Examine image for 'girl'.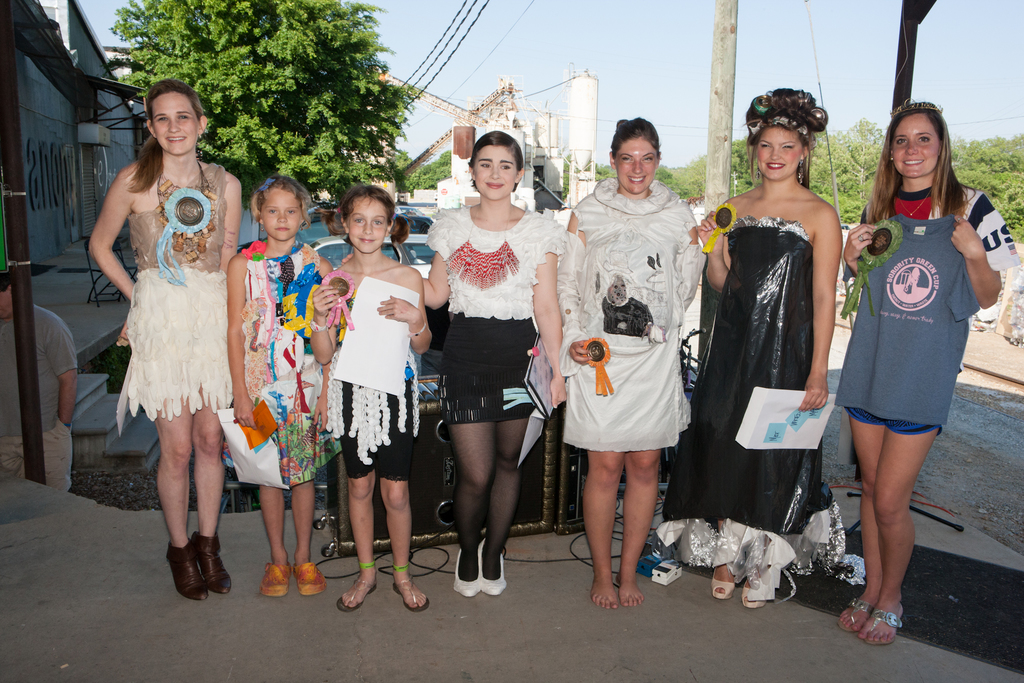
Examination result: <region>556, 114, 712, 609</region>.
